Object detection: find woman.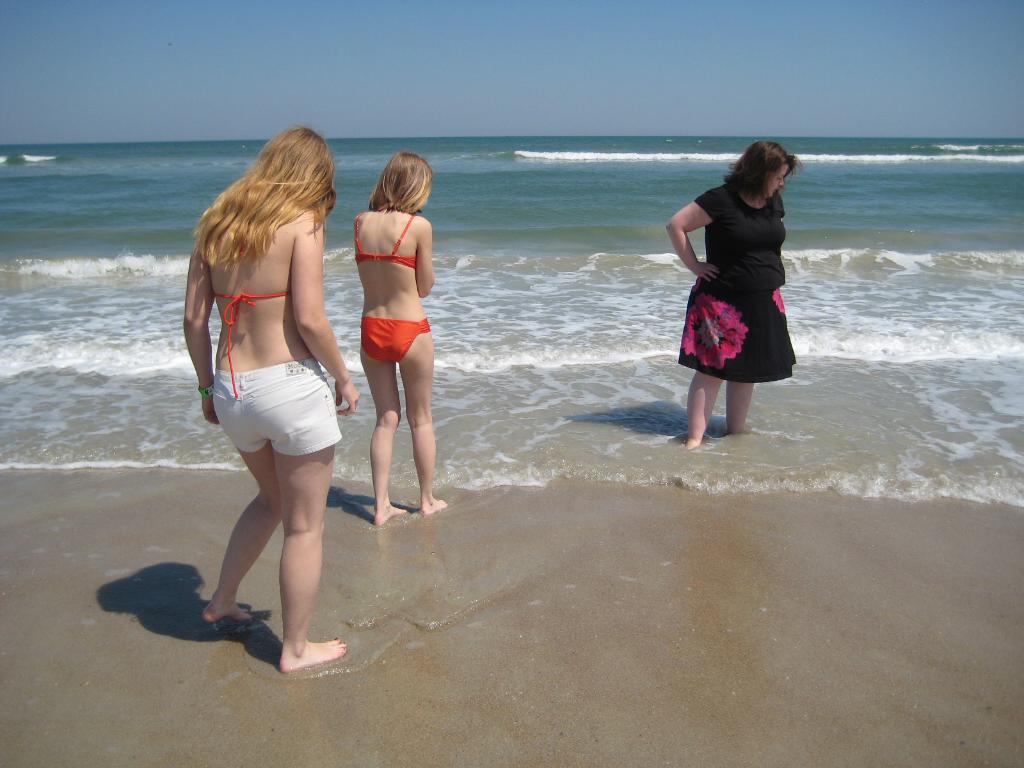
(x1=357, y1=143, x2=454, y2=524).
